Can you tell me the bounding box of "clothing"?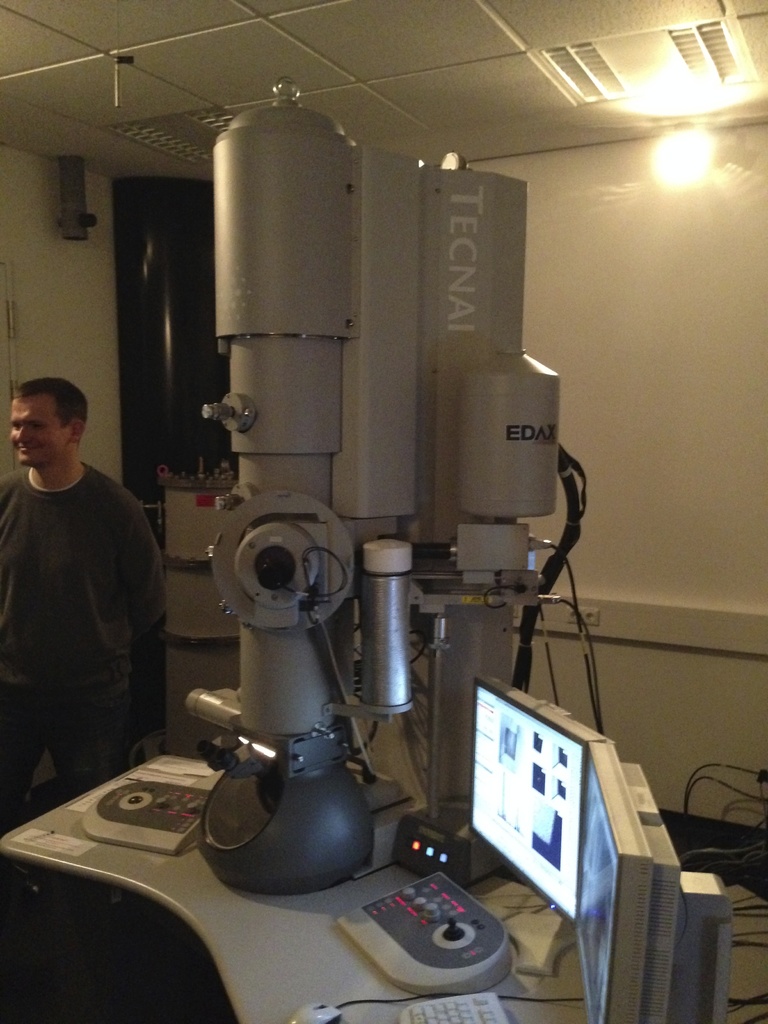
(left=0, top=458, right=166, bottom=832).
